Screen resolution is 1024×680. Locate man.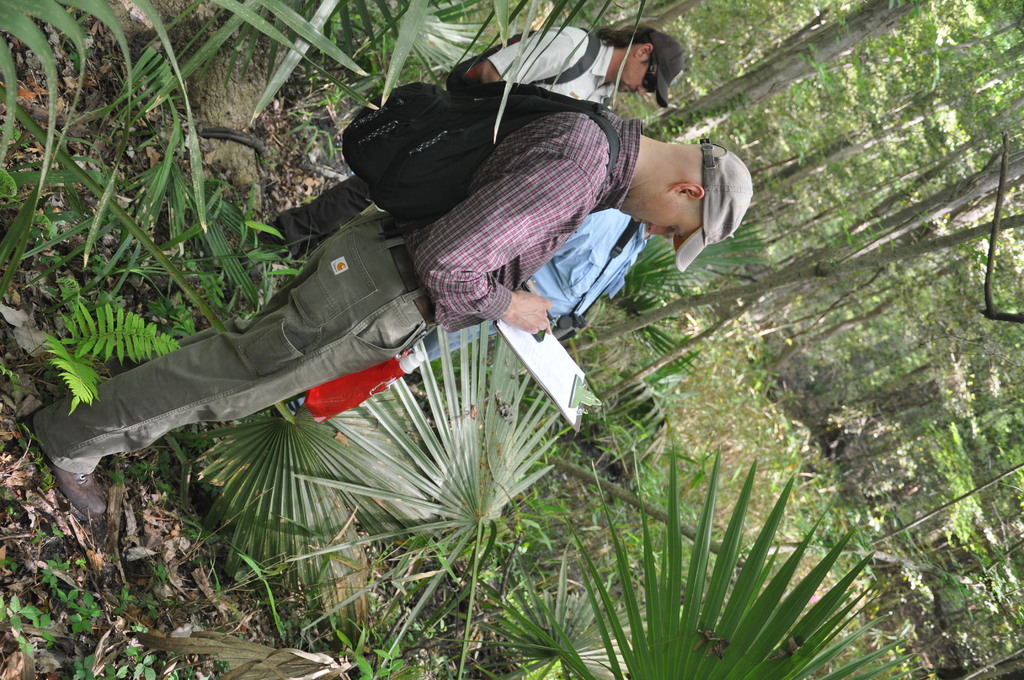
region(264, 19, 684, 234).
